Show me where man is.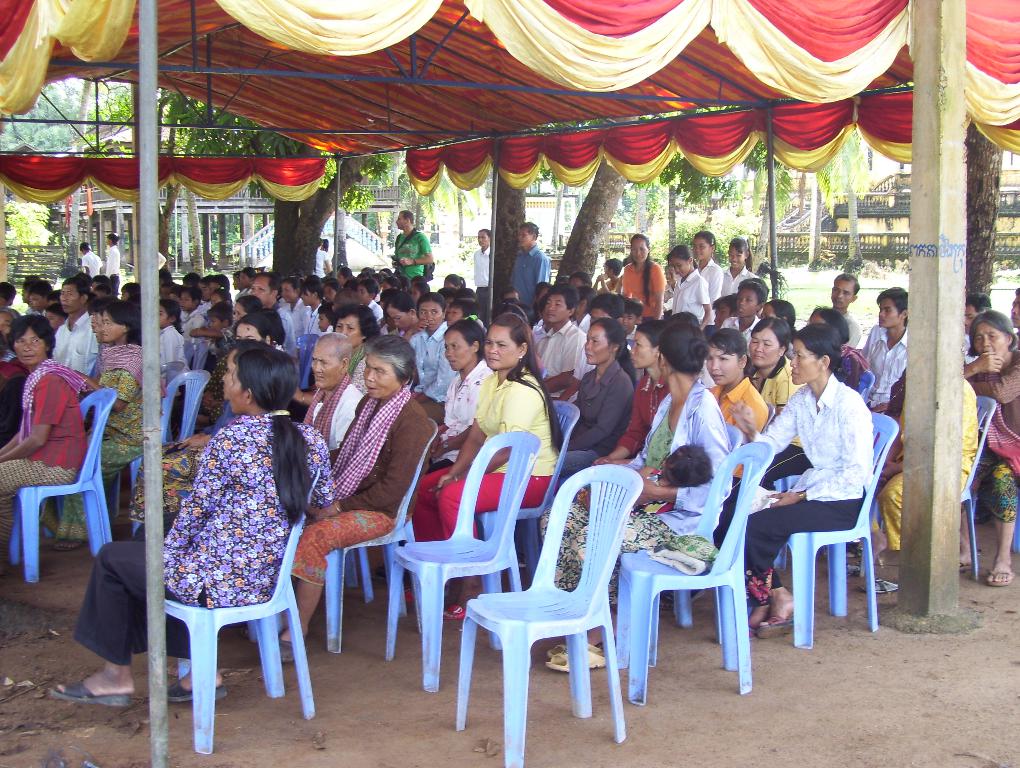
man is at bbox=[1009, 289, 1019, 336].
